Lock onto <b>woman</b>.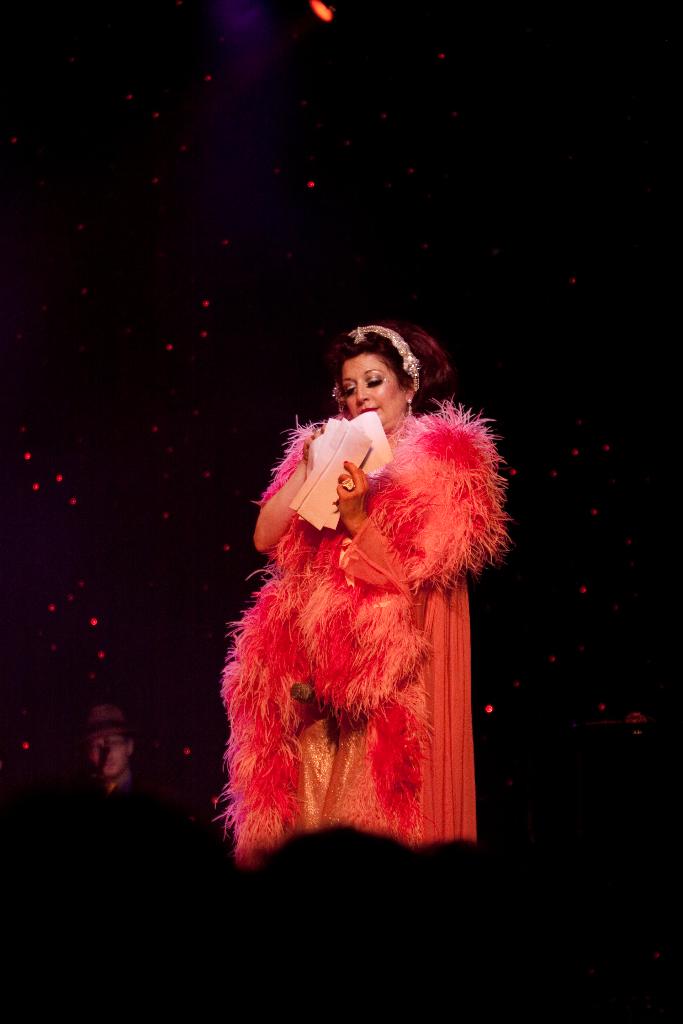
Locked: [214, 300, 518, 882].
